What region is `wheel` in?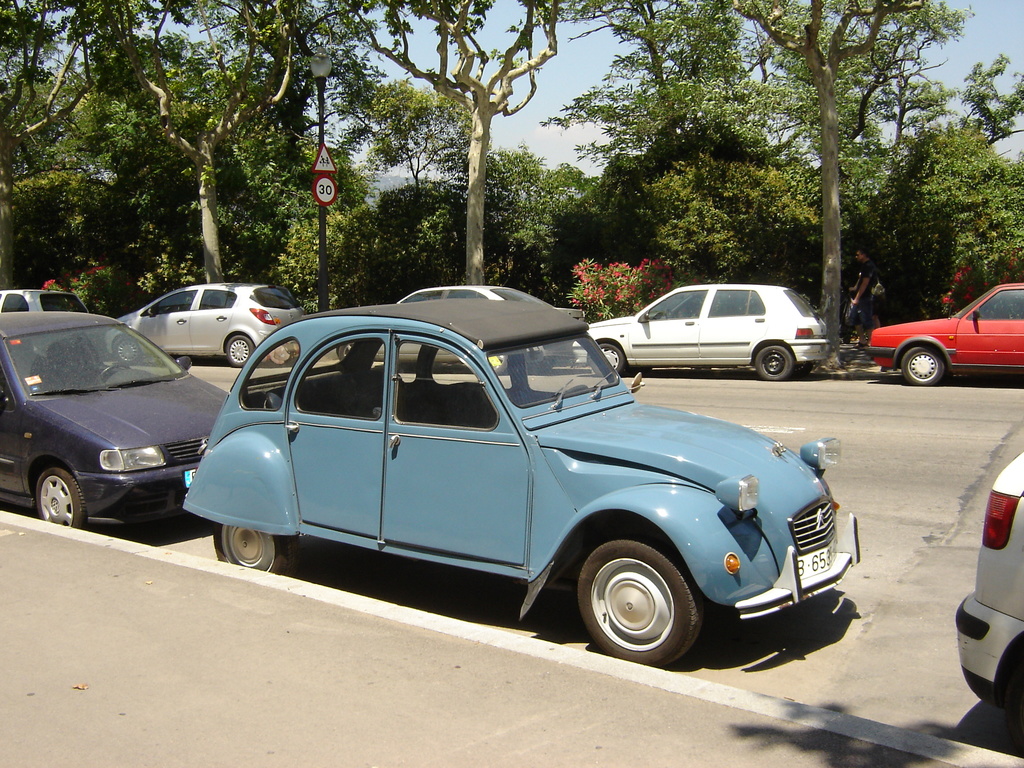
pyautogui.locateOnScreen(93, 364, 120, 381).
